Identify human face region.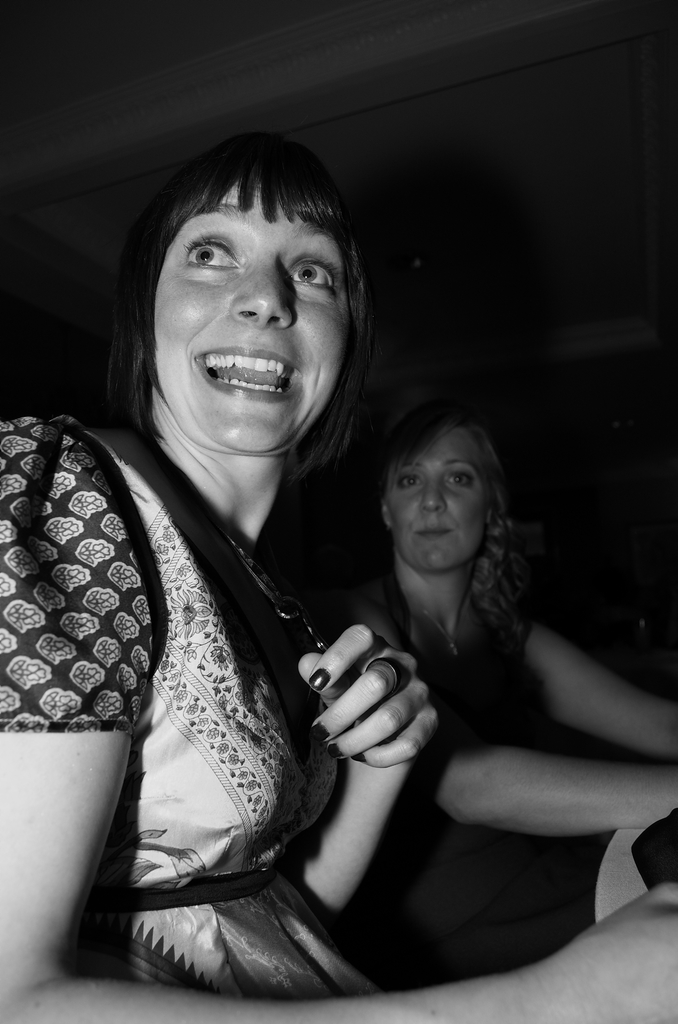
Region: select_region(146, 180, 353, 455).
